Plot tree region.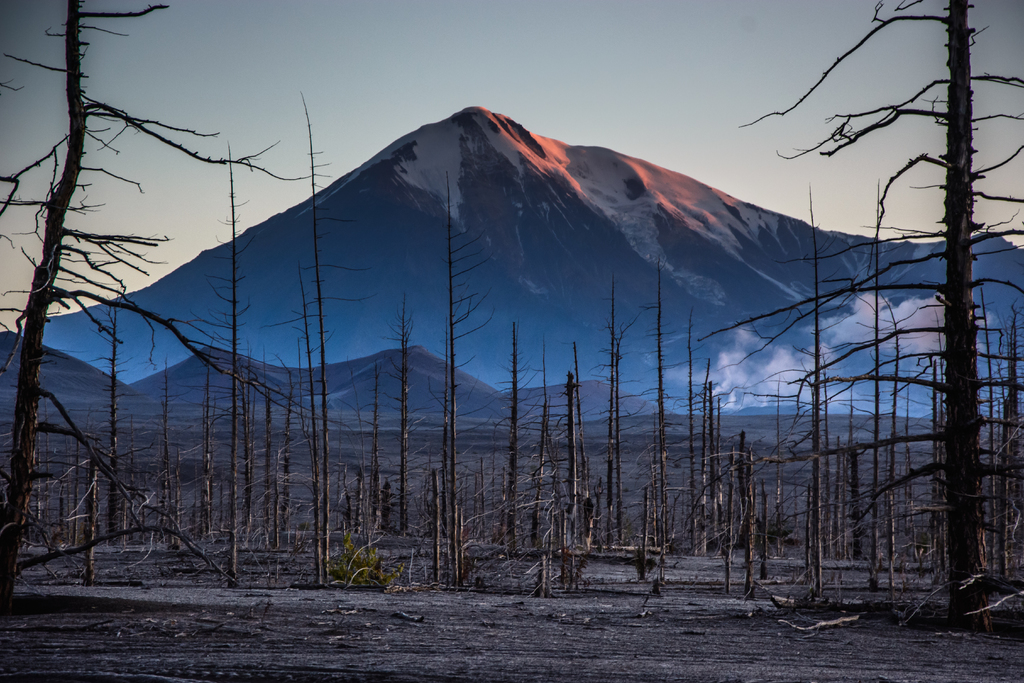
Plotted at Rect(13, 17, 265, 528).
